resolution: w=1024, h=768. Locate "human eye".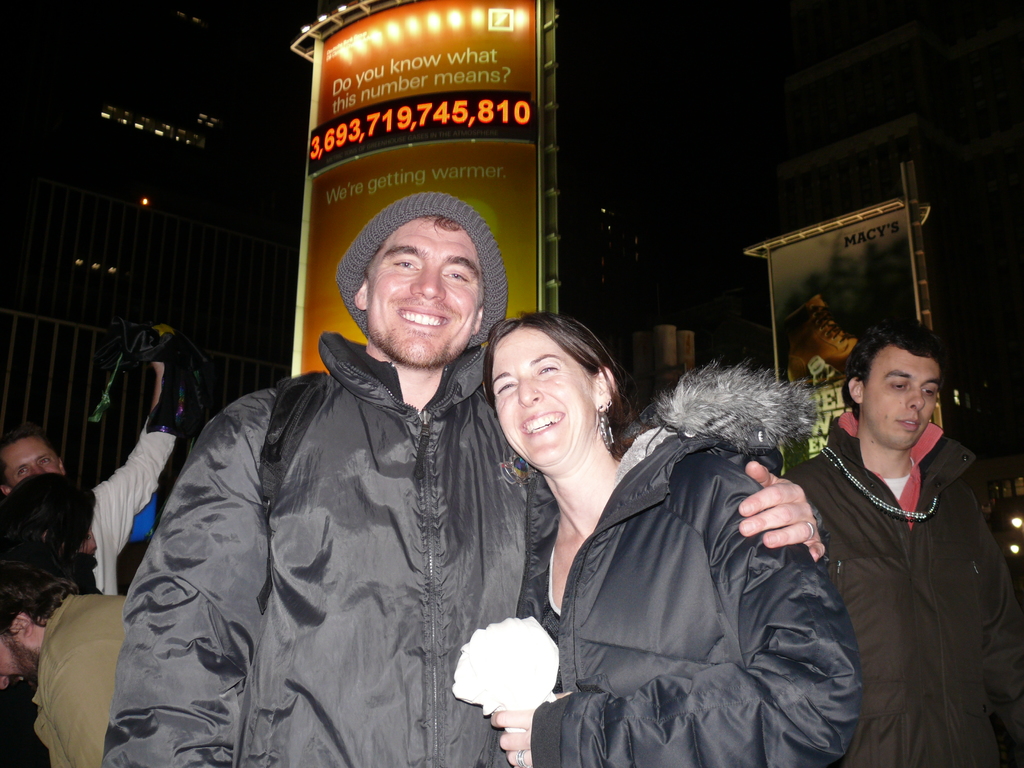
33 456 51 465.
